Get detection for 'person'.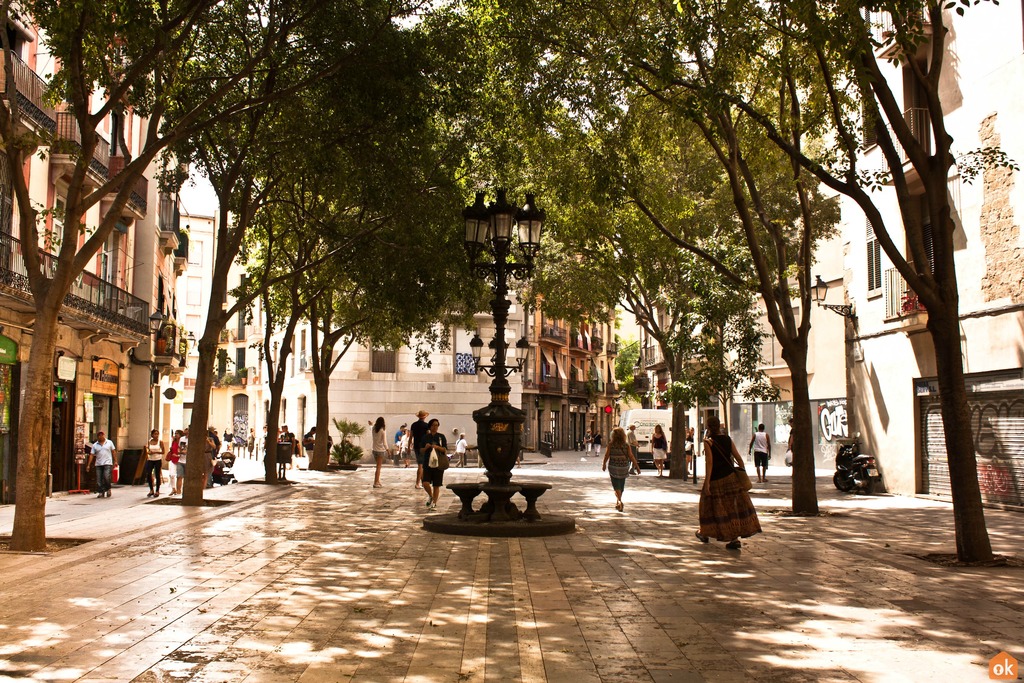
Detection: <bbox>701, 416, 751, 577</bbox>.
